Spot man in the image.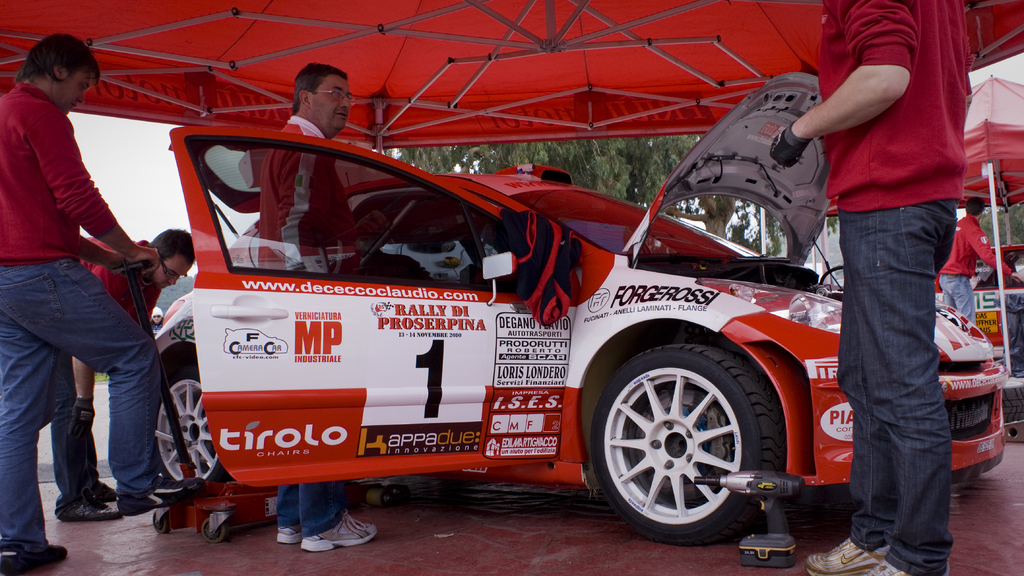
man found at <box>0,31,156,575</box>.
